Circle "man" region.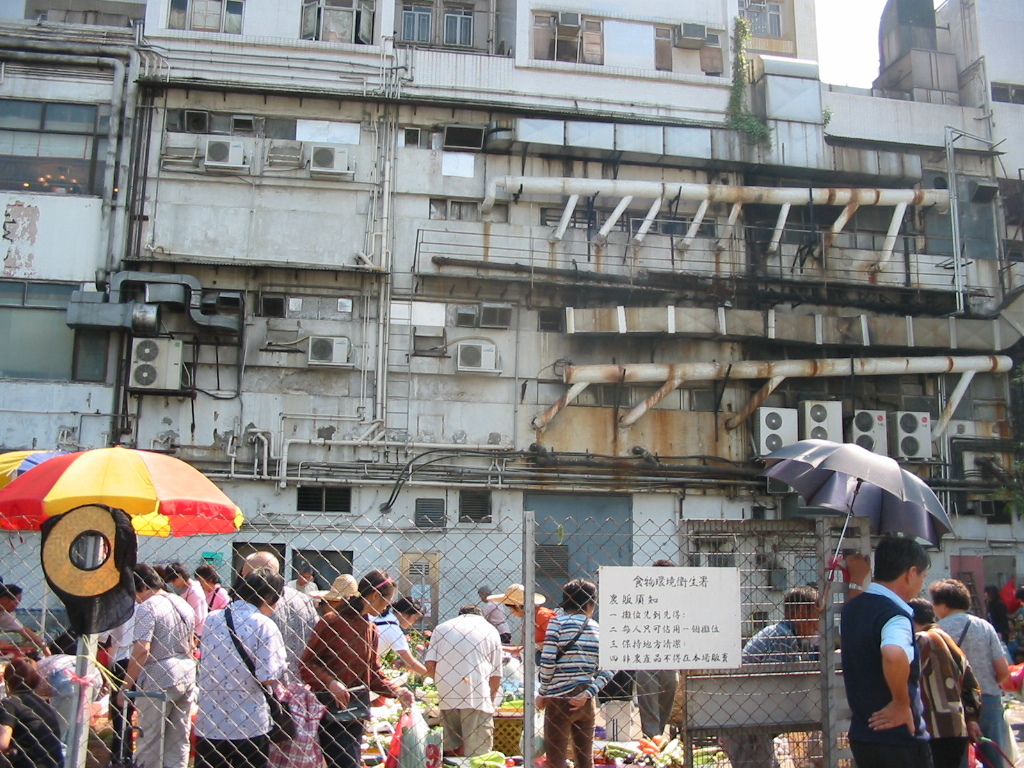
Region: Rect(531, 572, 611, 767).
